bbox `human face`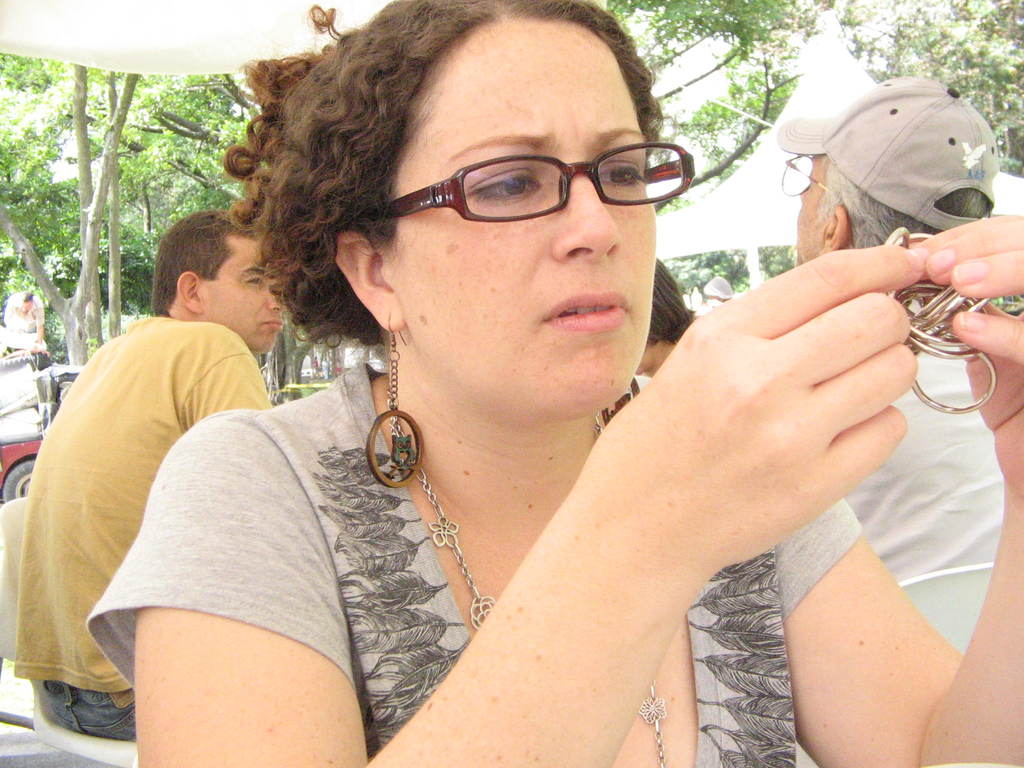
<bbox>403, 20, 656, 412</bbox>
